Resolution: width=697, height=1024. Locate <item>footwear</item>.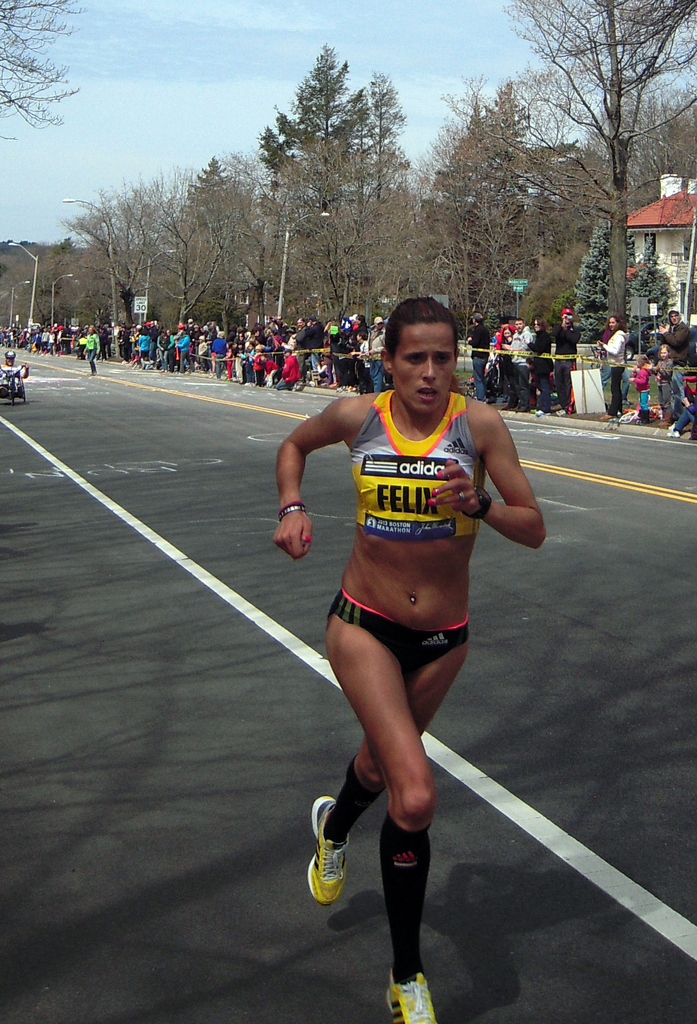
[left=658, top=412, right=672, bottom=426].
